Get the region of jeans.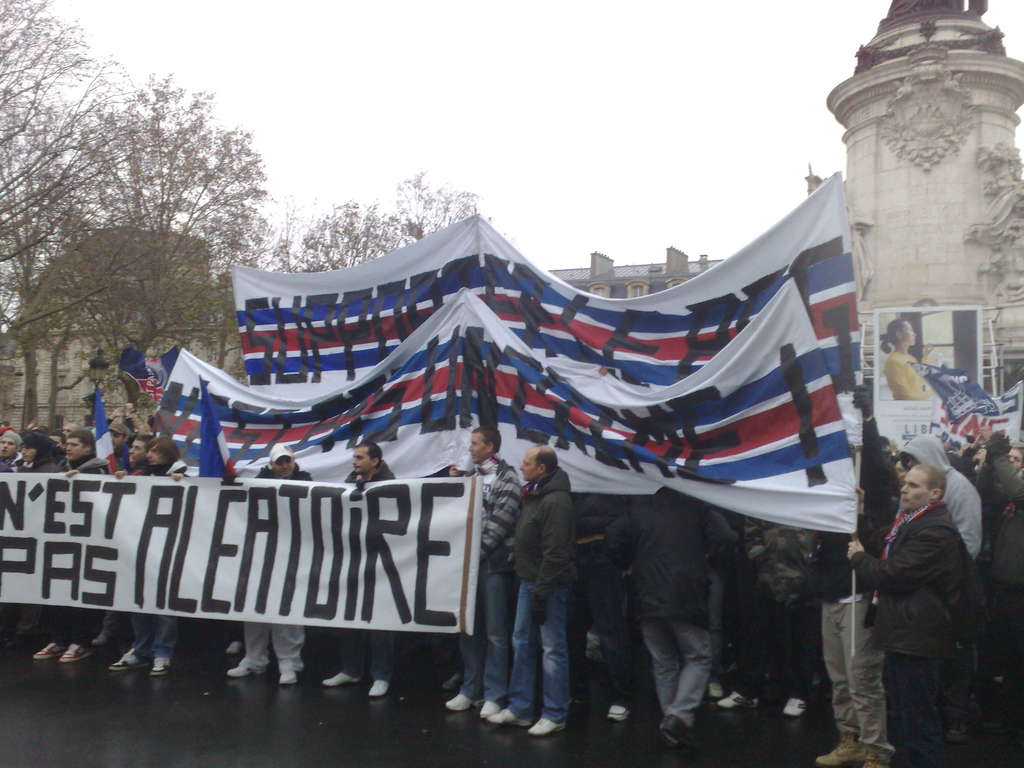
[127,611,175,652].
